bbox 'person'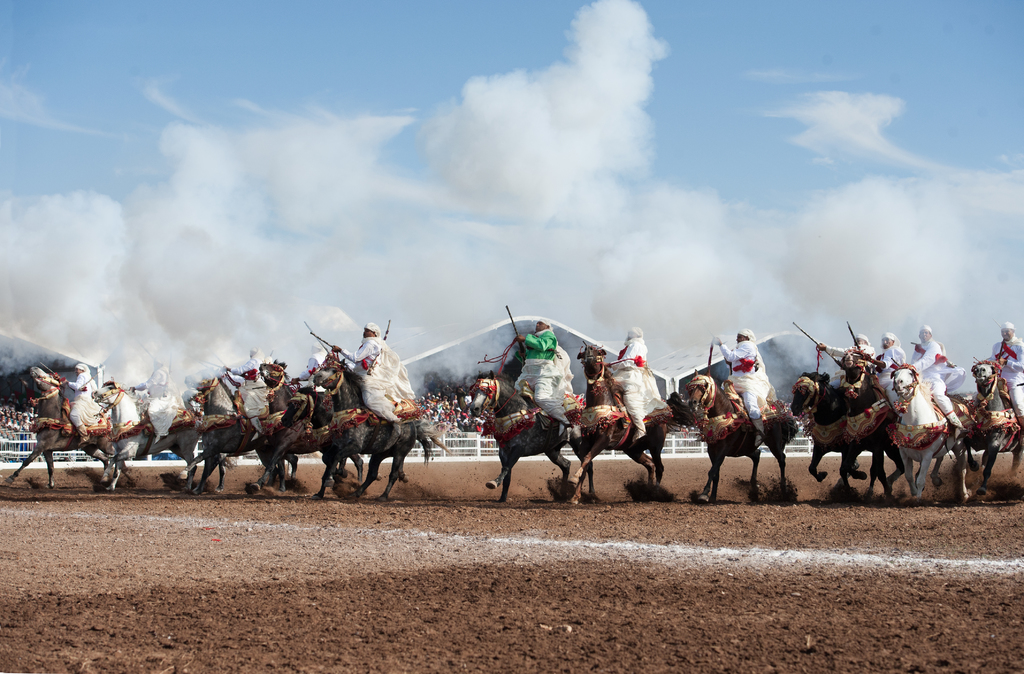
(910,322,967,438)
